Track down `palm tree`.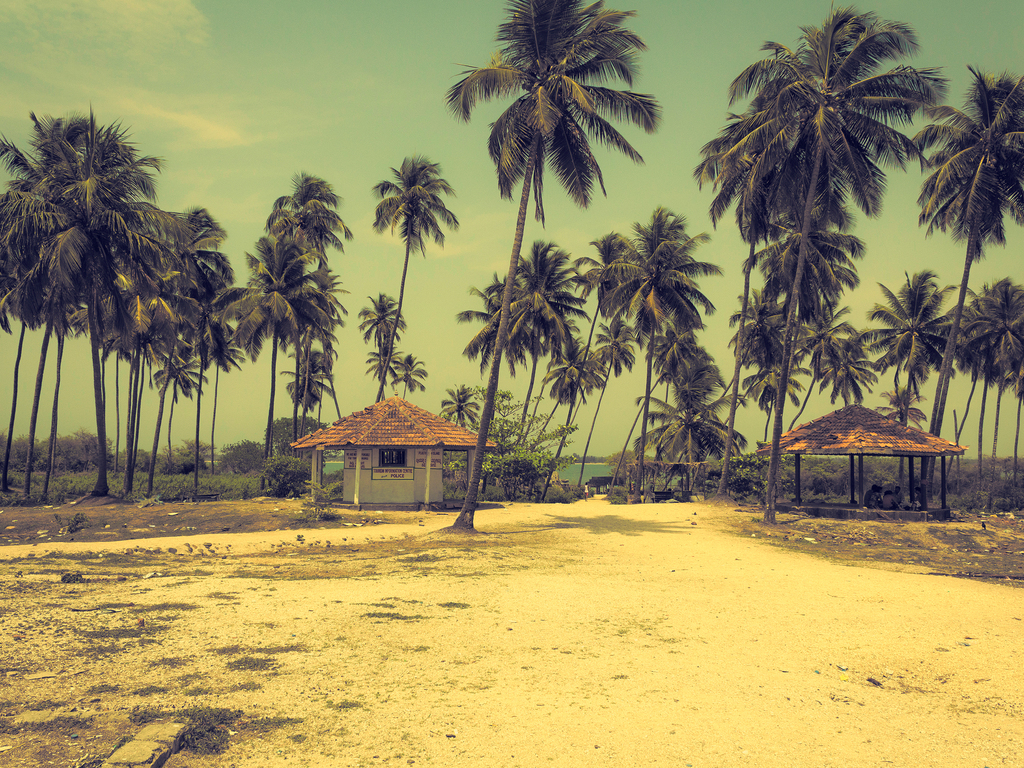
Tracked to 269:177:332:498.
